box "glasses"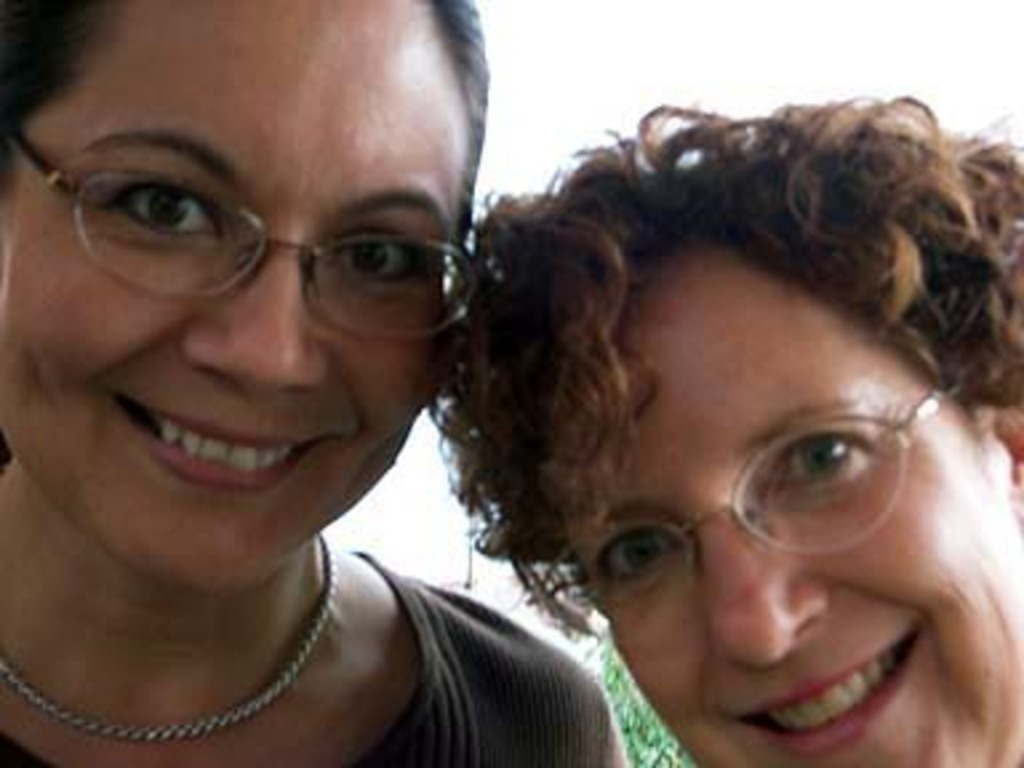
bbox=(536, 376, 965, 648)
